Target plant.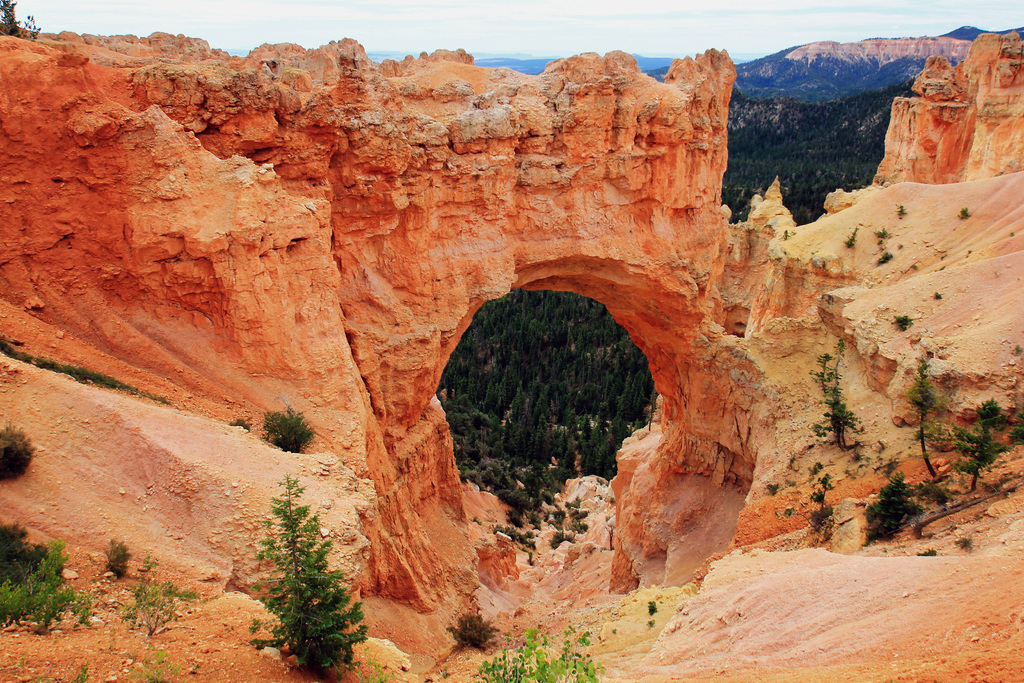
Target region: 646/595/661/614.
